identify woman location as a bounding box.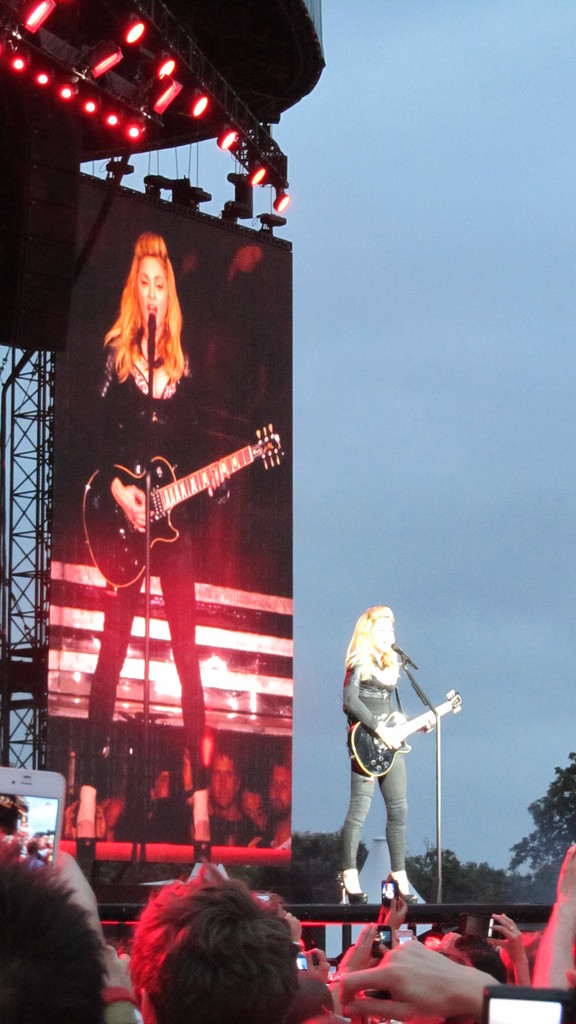
l=0, t=848, r=147, b=1023.
